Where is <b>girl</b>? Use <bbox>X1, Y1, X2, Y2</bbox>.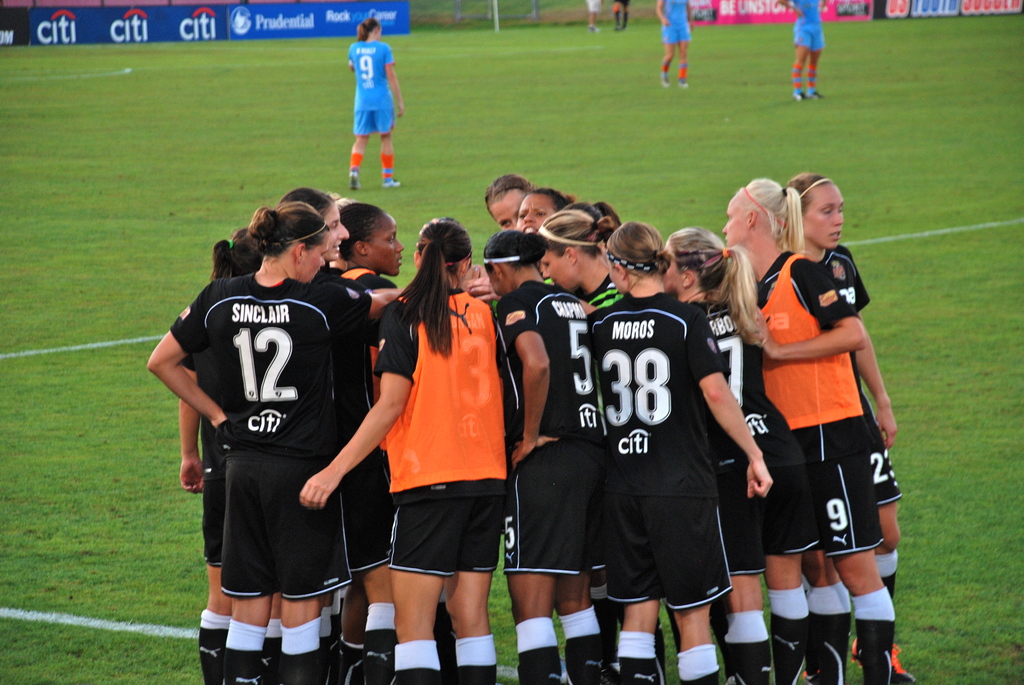
<bbox>147, 207, 494, 682</bbox>.
